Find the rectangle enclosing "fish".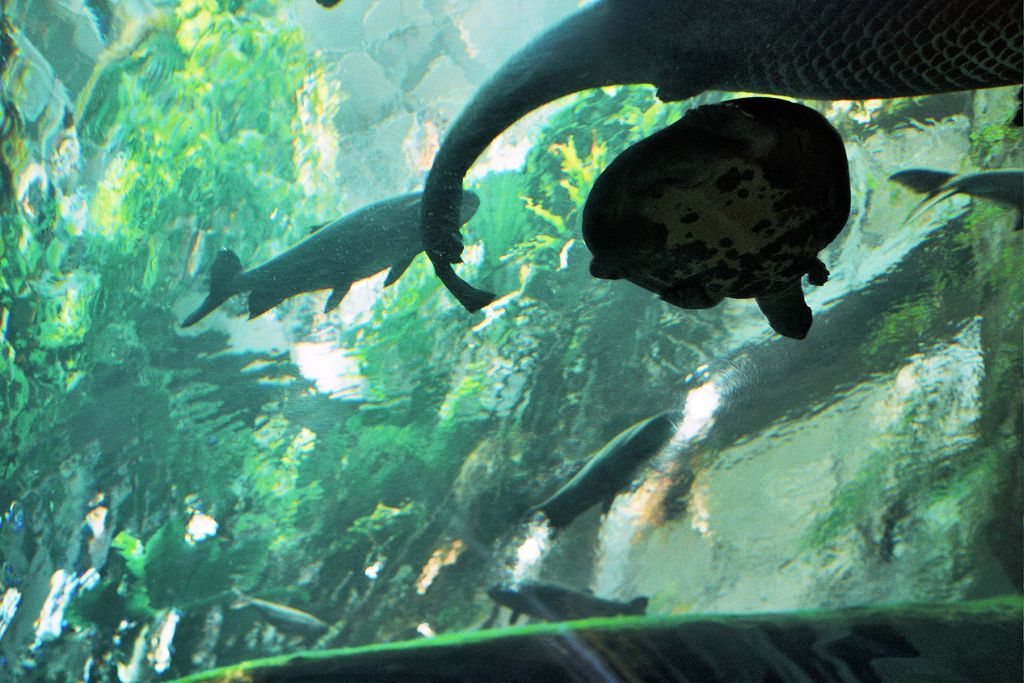
(left=235, top=576, right=332, bottom=643).
